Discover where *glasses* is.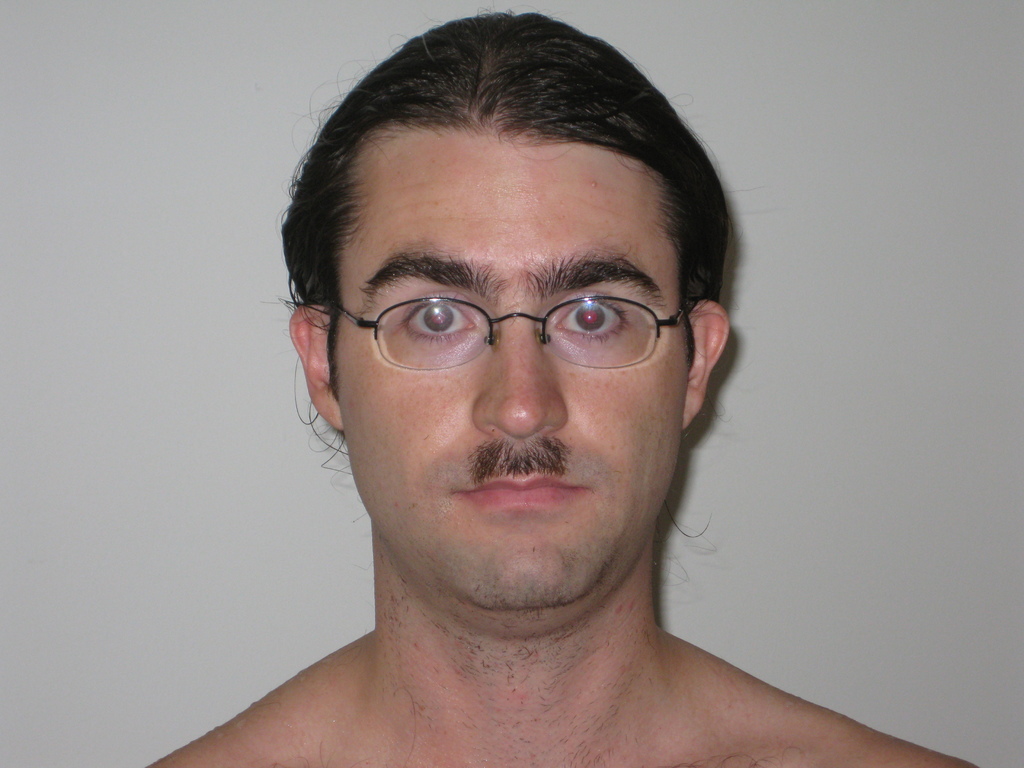
Discovered at 328, 296, 697, 376.
